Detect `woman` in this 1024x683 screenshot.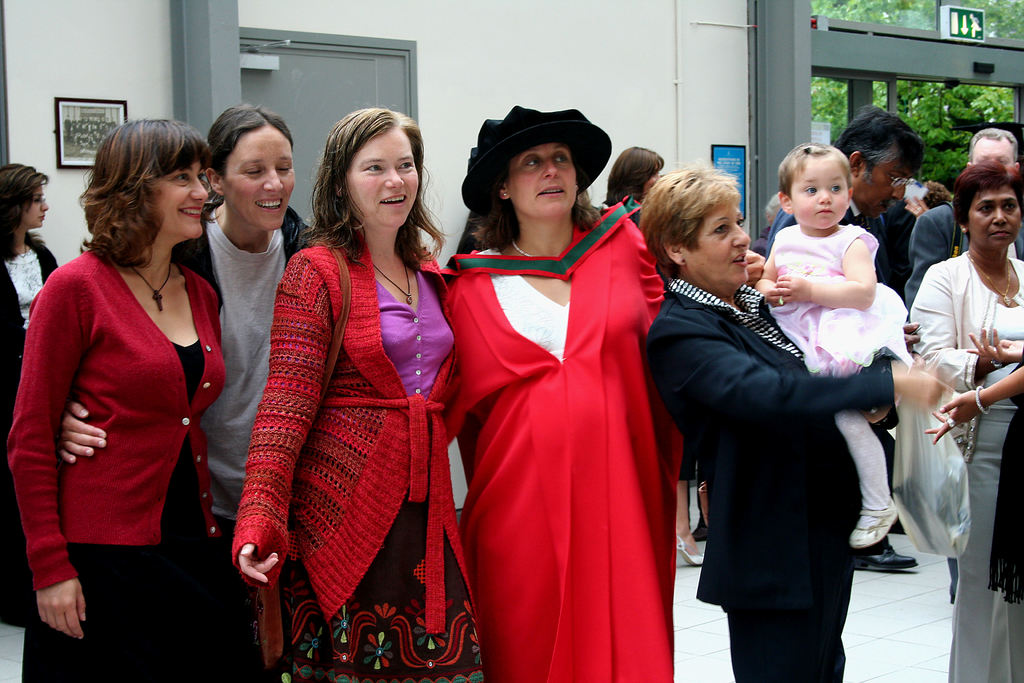
Detection: (left=438, top=105, right=686, bottom=682).
